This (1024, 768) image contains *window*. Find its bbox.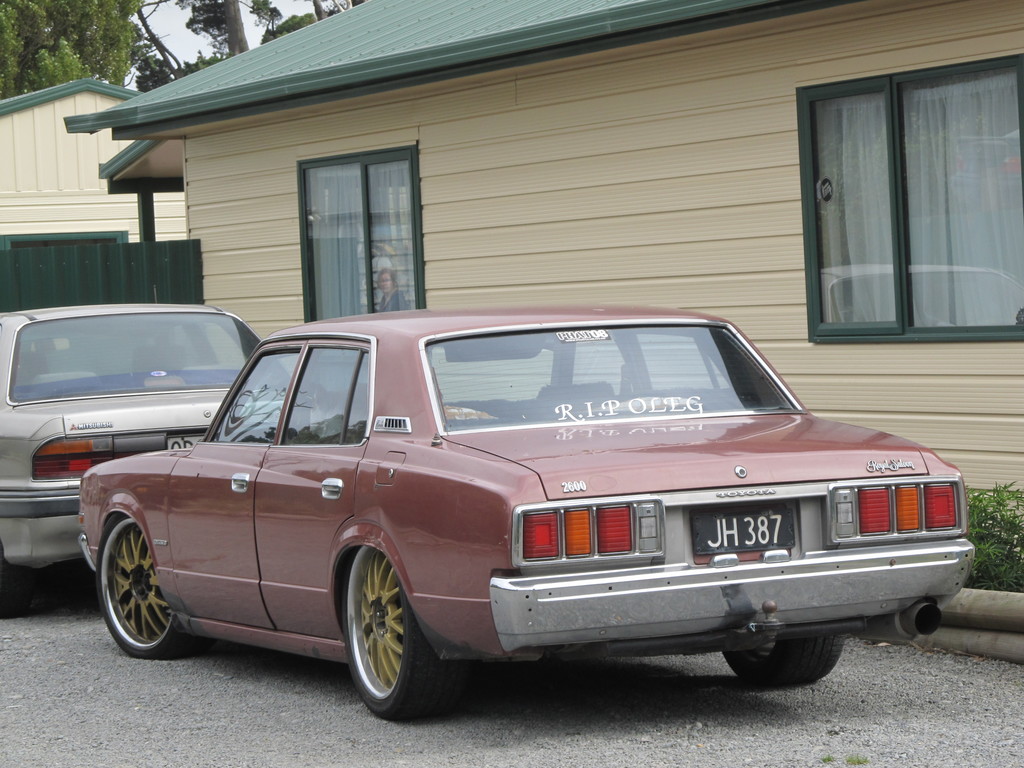
x1=806 y1=60 x2=1015 y2=339.
